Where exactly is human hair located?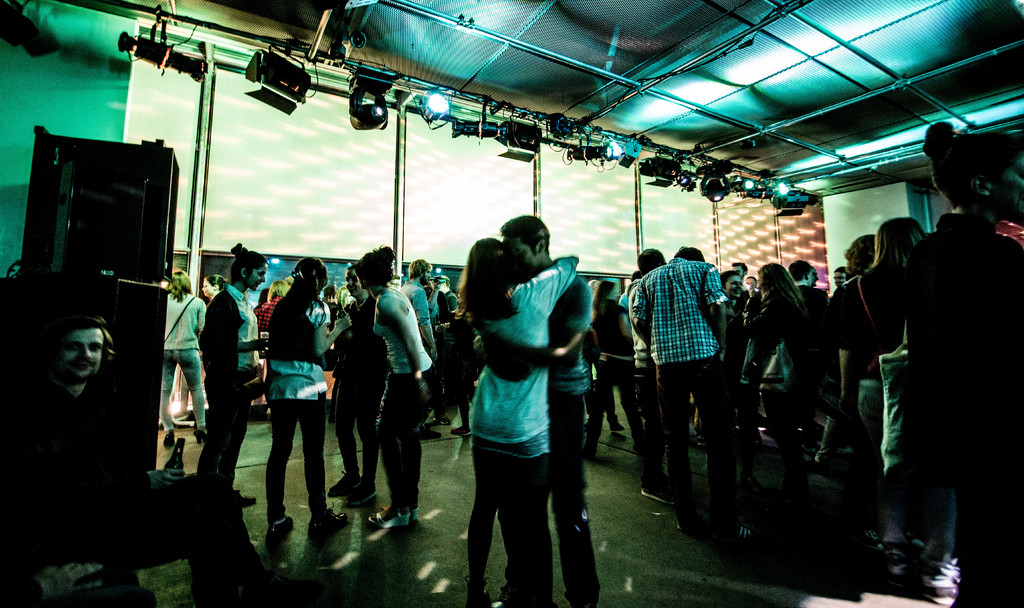
Its bounding box is 866/218/929/285.
